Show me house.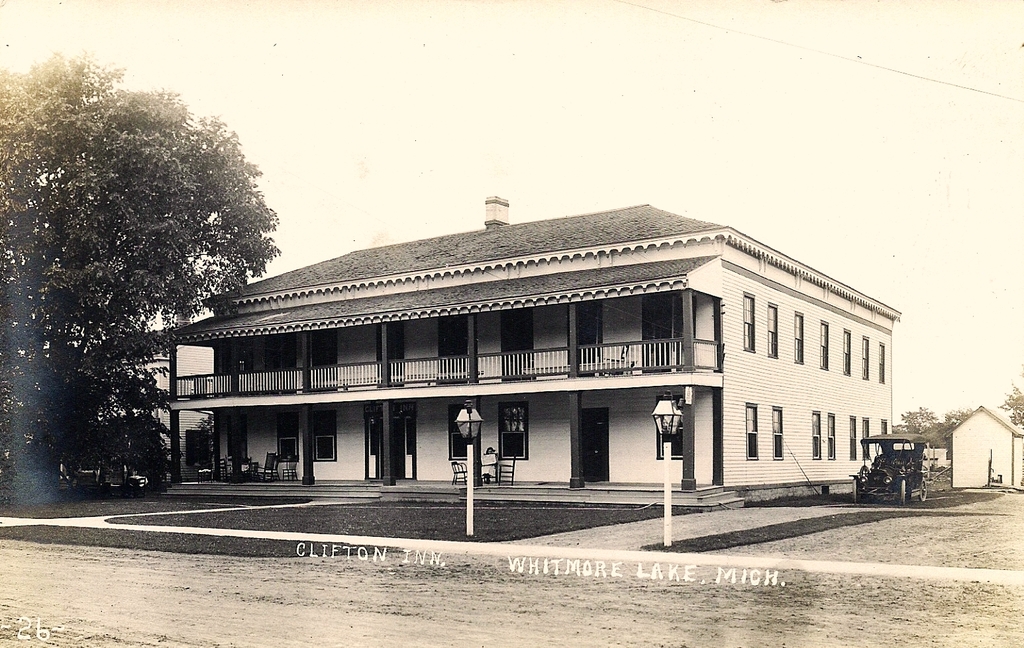
house is here: (952, 398, 1023, 500).
